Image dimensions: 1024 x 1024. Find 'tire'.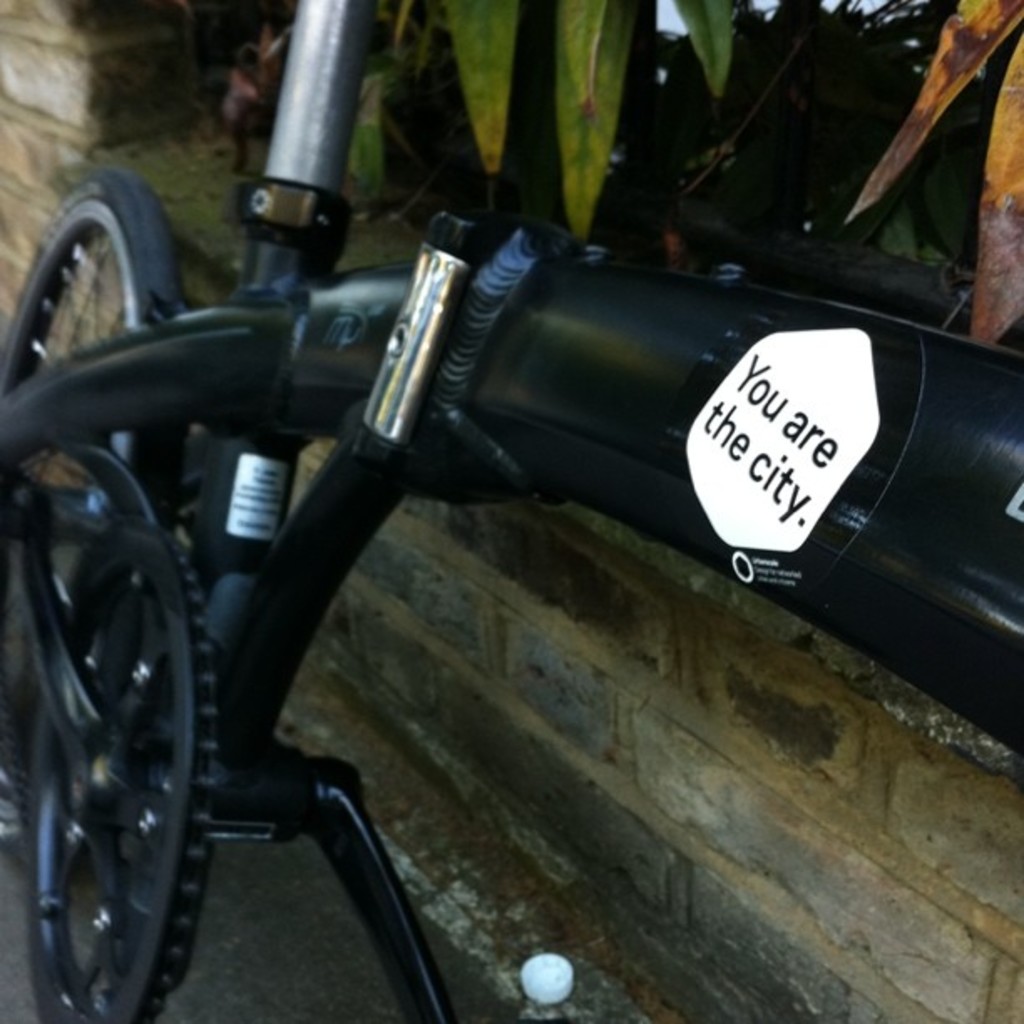
{"x1": 0, "y1": 182, "x2": 181, "y2": 785}.
